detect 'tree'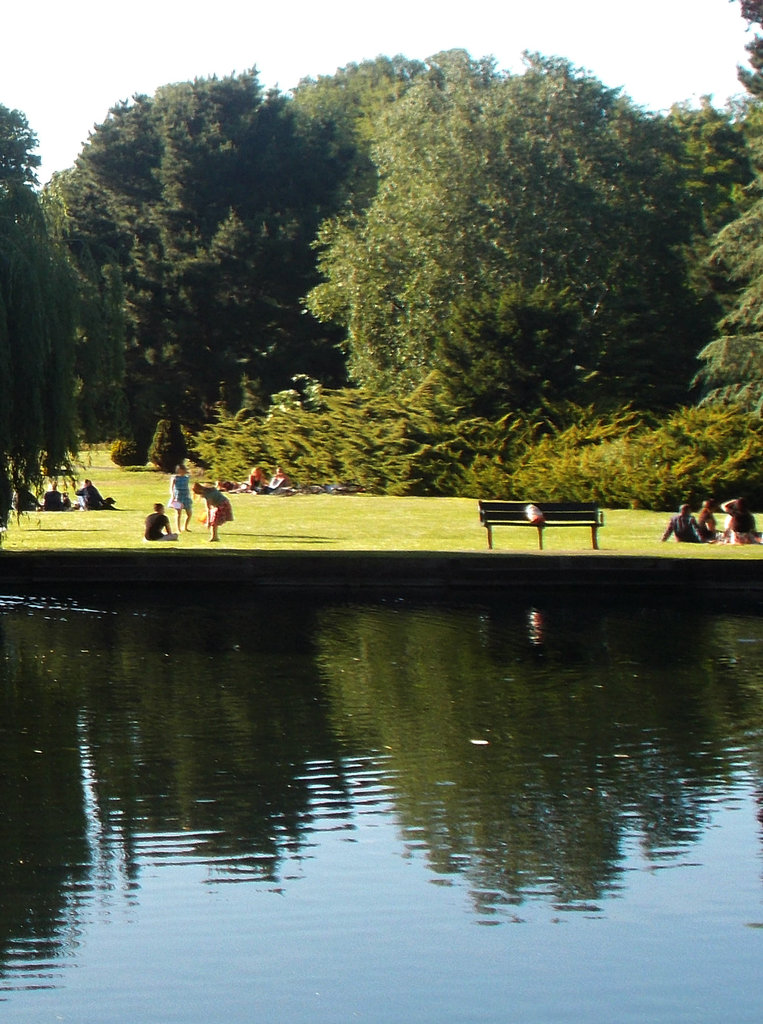
(0, 102, 126, 547)
